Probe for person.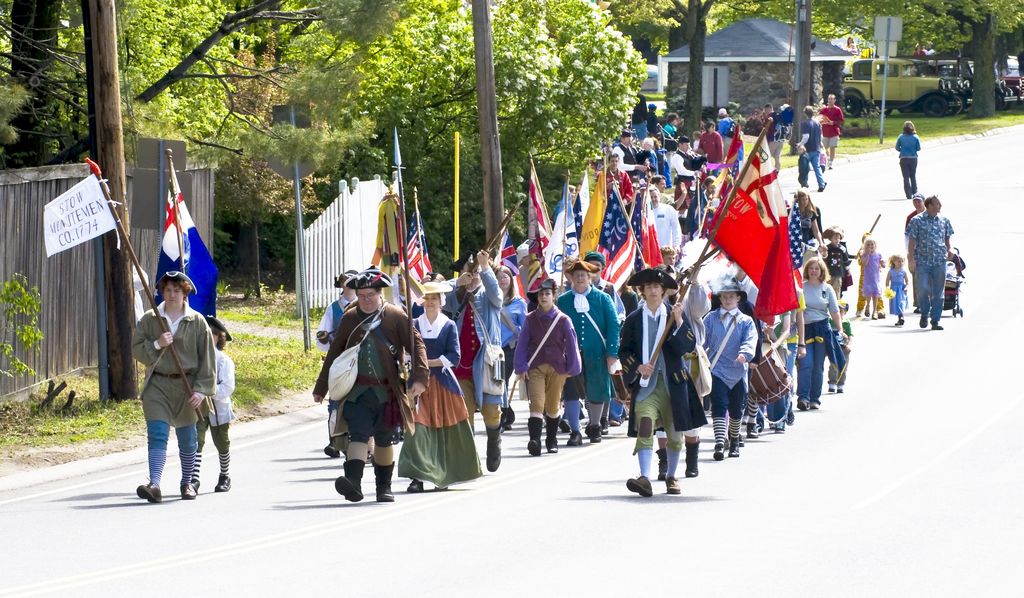
Probe result: {"left": 854, "top": 234, "right": 883, "bottom": 318}.
